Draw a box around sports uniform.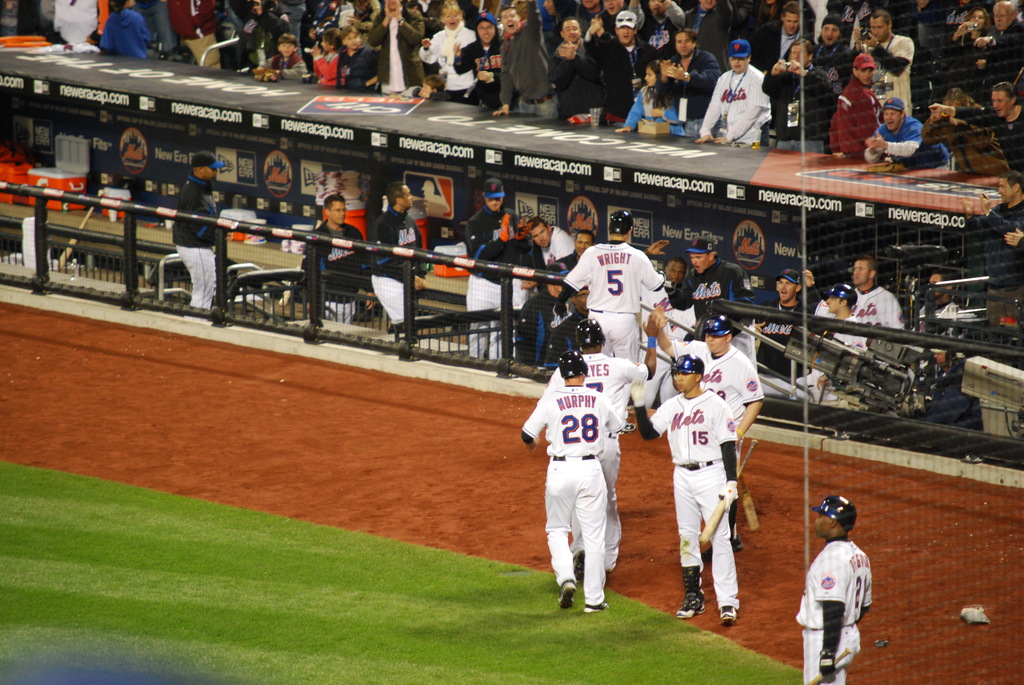
<bbox>763, 310, 815, 365</bbox>.
